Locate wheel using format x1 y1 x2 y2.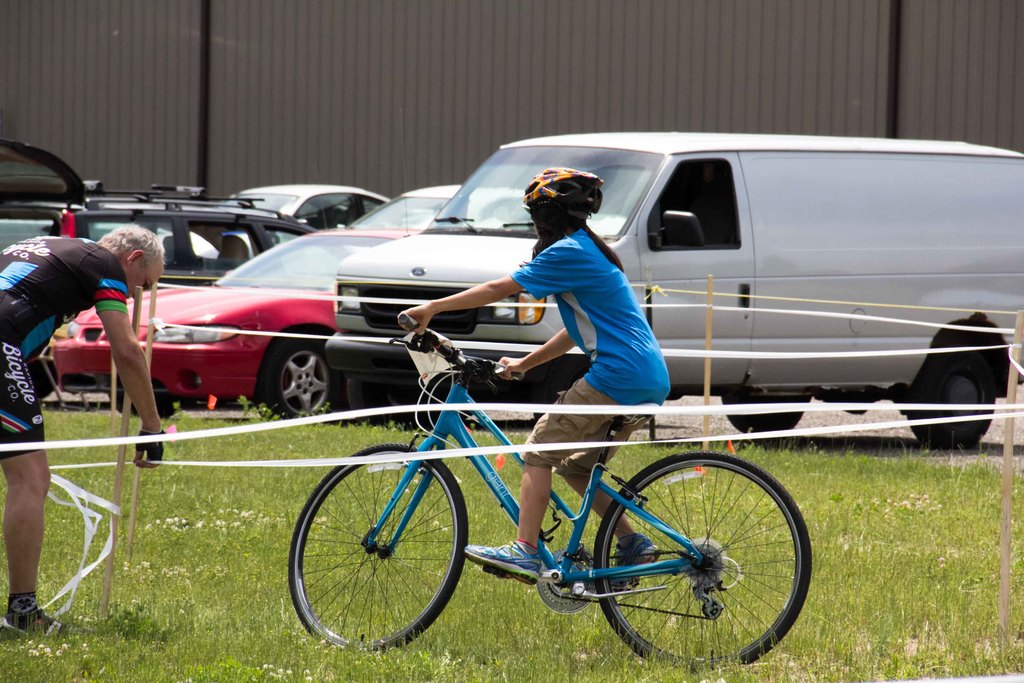
589 466 807 659.
